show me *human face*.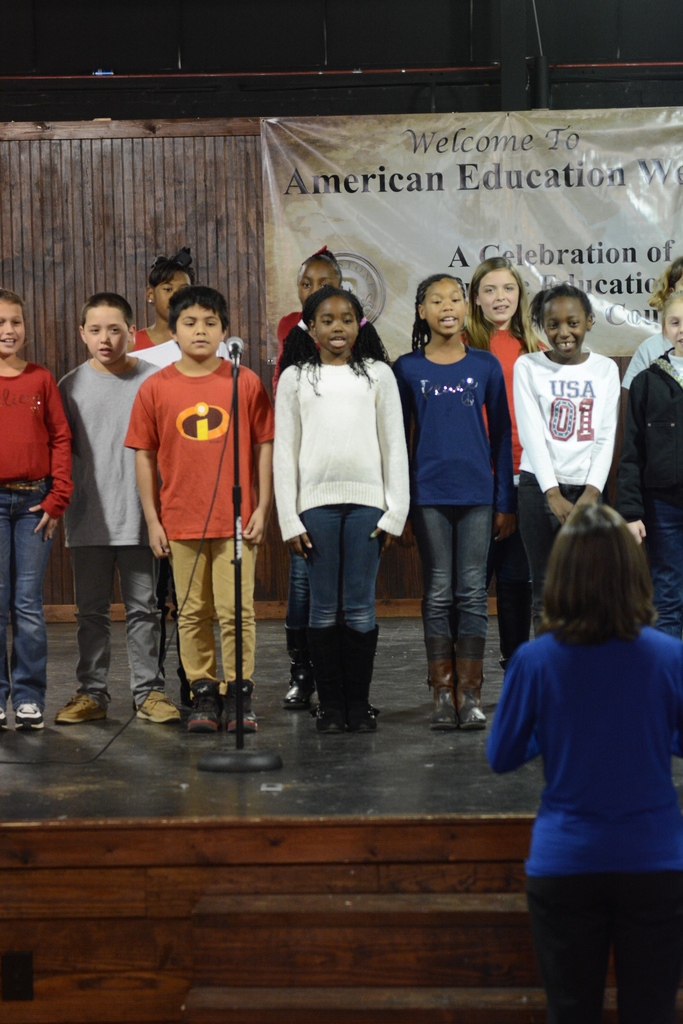
*human face* is here: Rect(318, 298, 357, 355).
